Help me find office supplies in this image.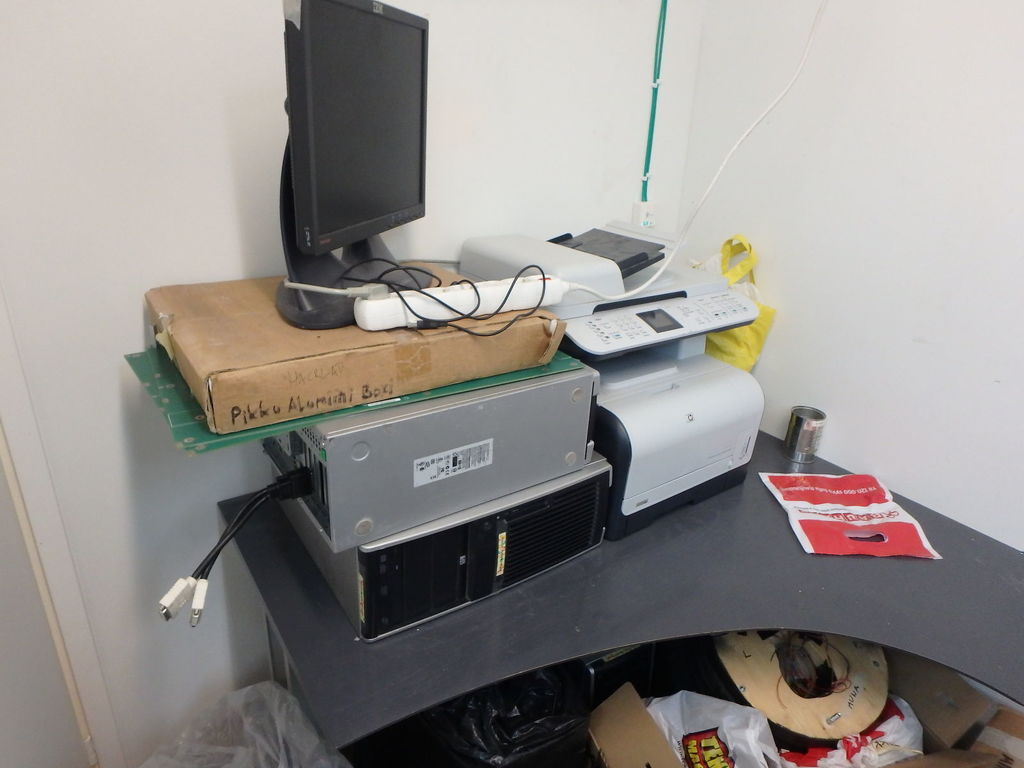
Found it: (273,443,609,645).
